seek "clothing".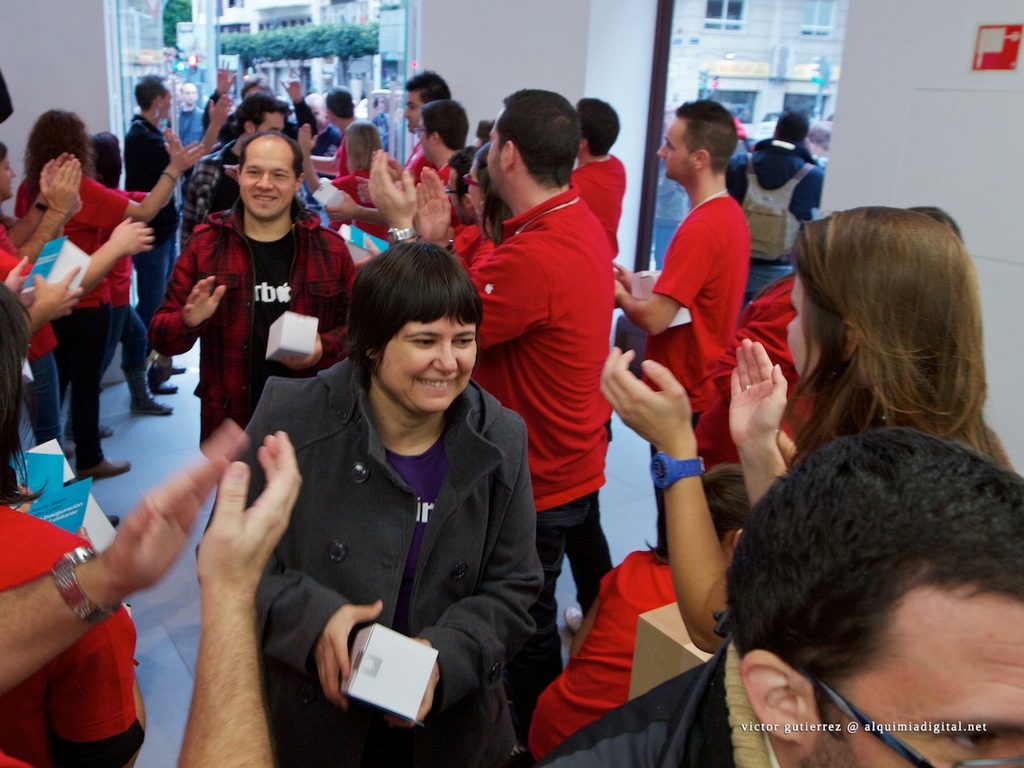
530/544/706/755.
